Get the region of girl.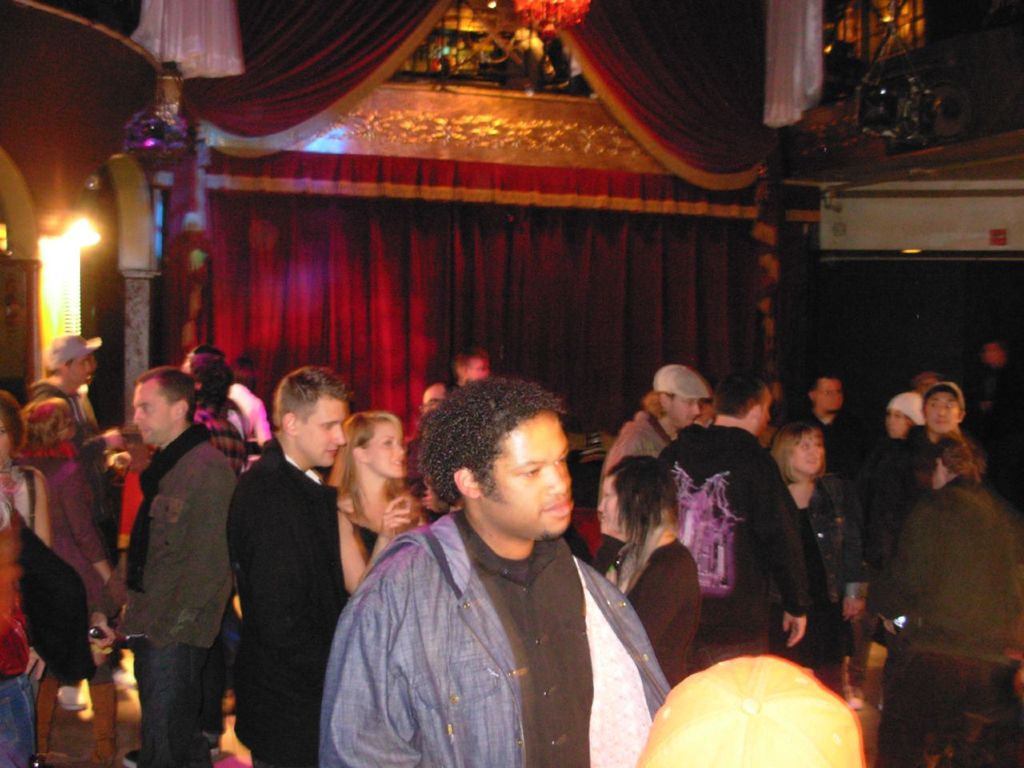
324 410 418 594.
